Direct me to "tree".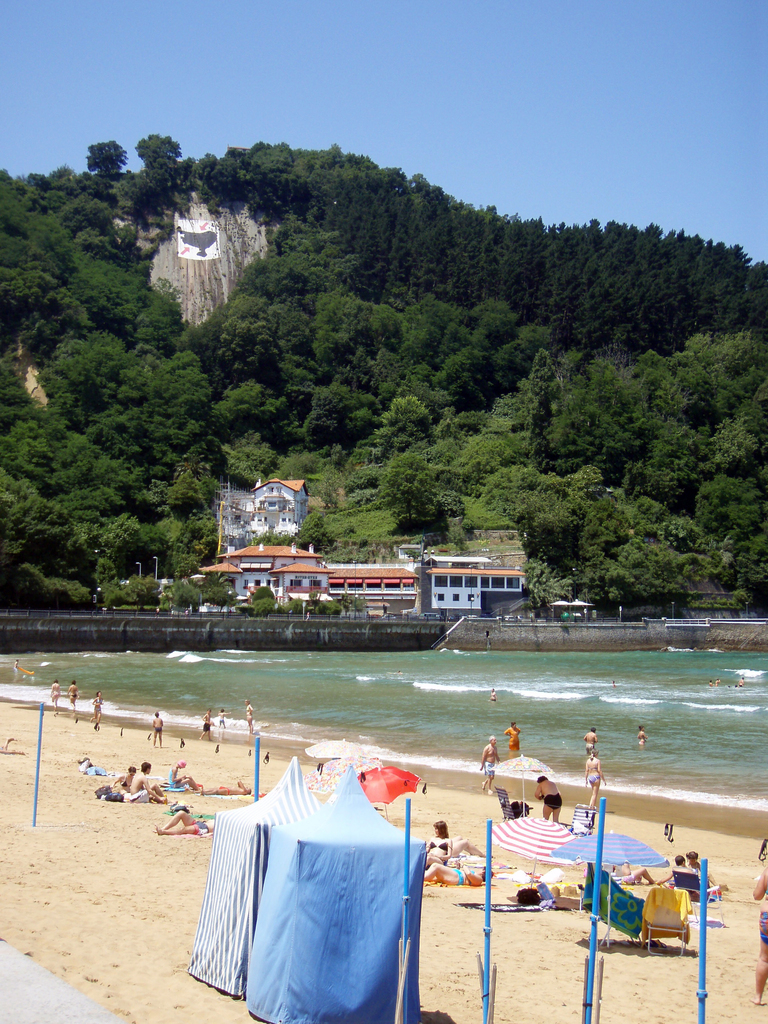
Direction: (left=84, top=135, right=127, bottom=172).
